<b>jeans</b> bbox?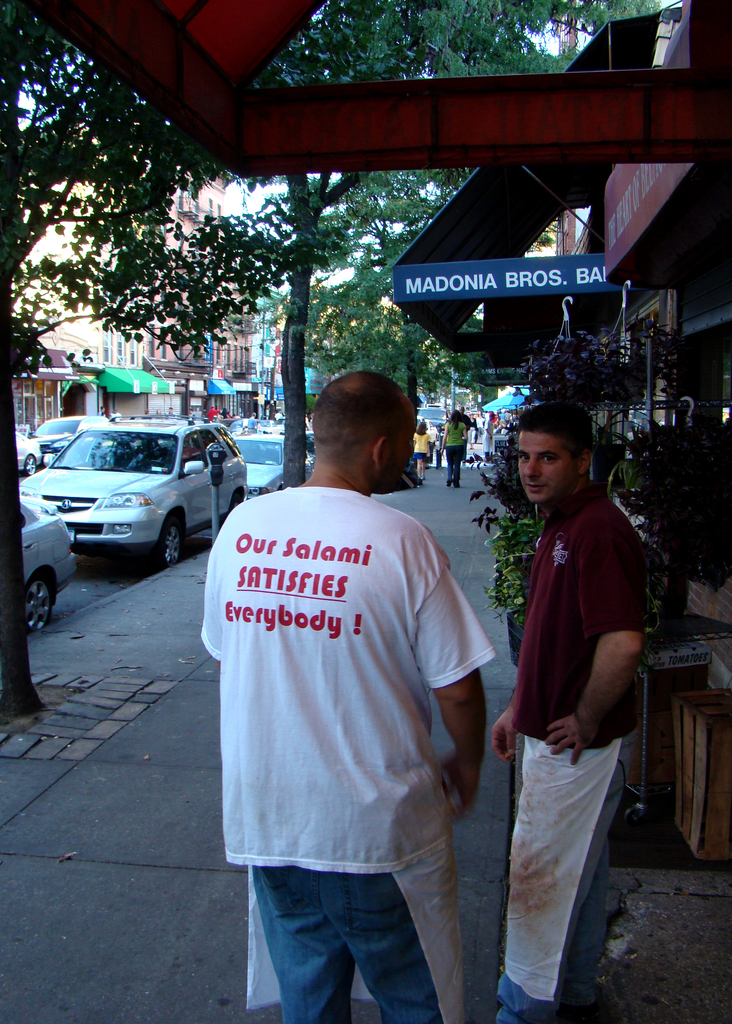
500, 732, 633, 1022
